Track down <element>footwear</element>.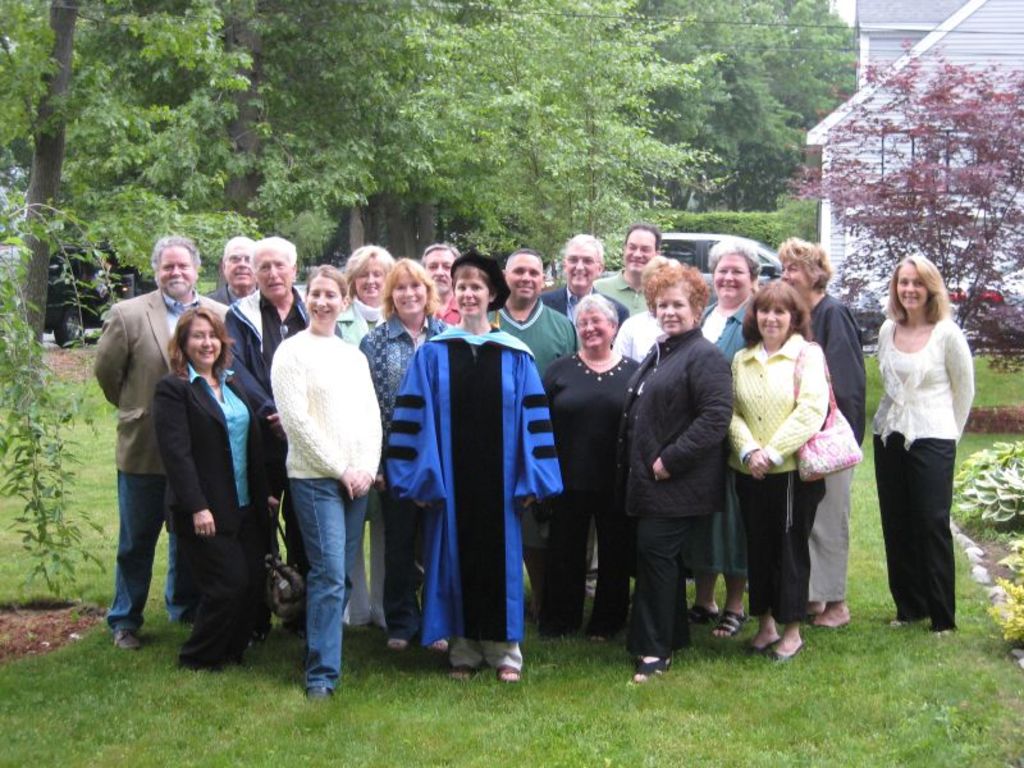
Tracked to (742, 635, 774, 655).
